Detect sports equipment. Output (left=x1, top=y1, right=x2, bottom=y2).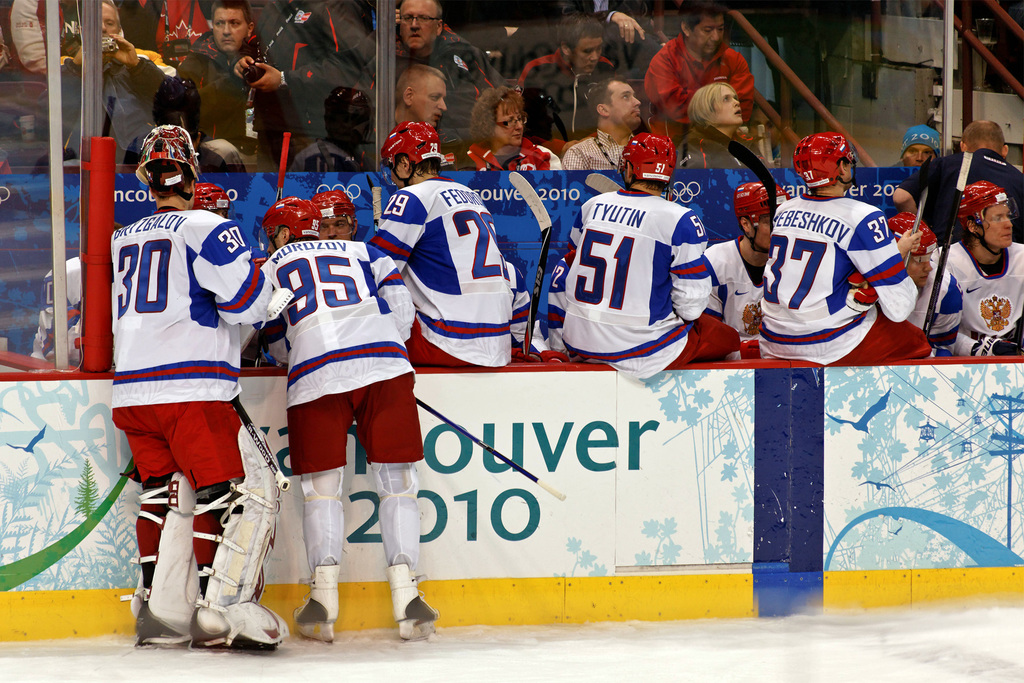
(left=922, top=152, right=971, bottom=338).
